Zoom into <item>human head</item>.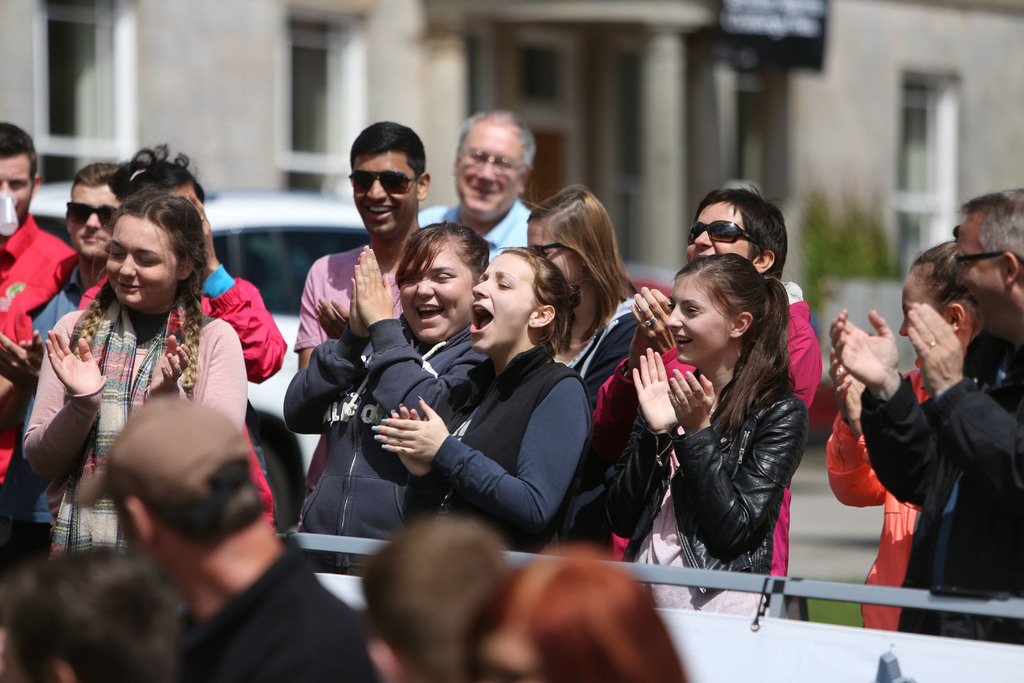
Zoom target: [472,247,569,353].
